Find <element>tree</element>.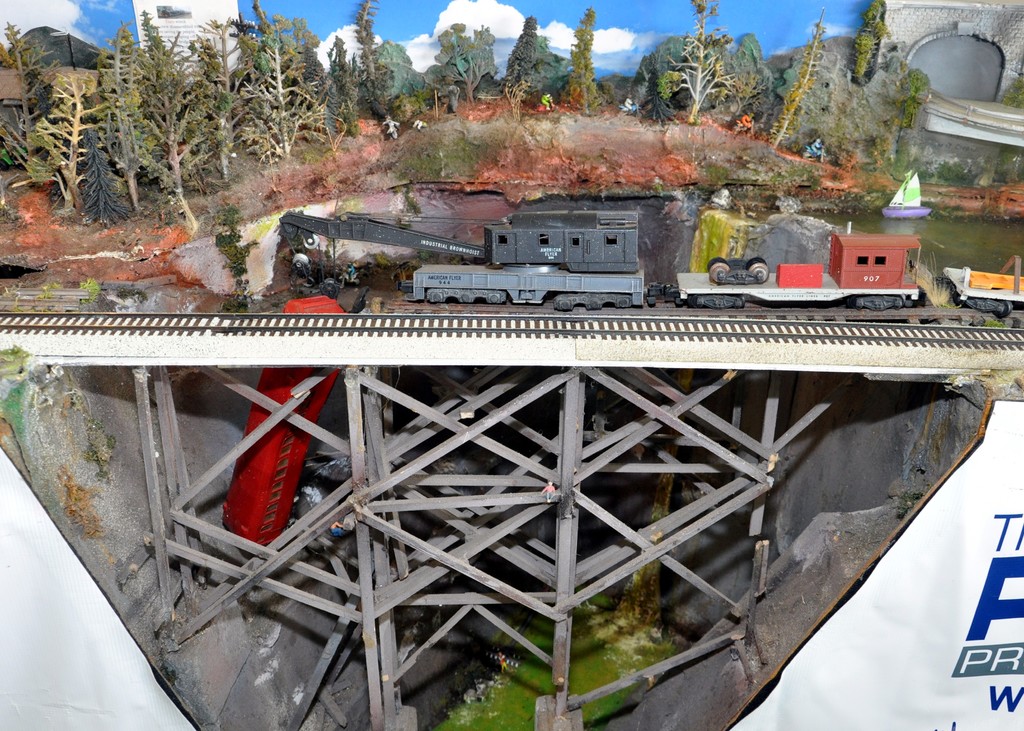
l=427, t=24, r=491, b=116.
